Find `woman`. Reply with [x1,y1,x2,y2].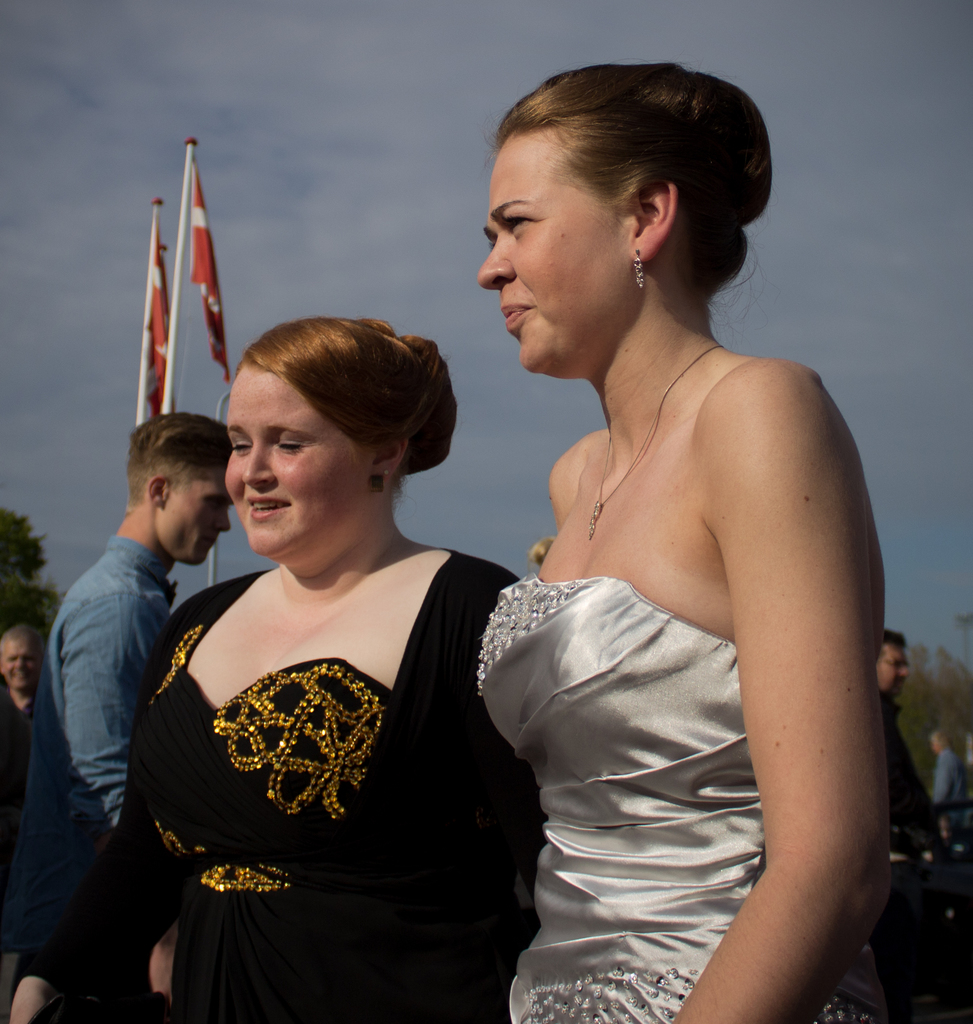
[11,312,520,1023].
